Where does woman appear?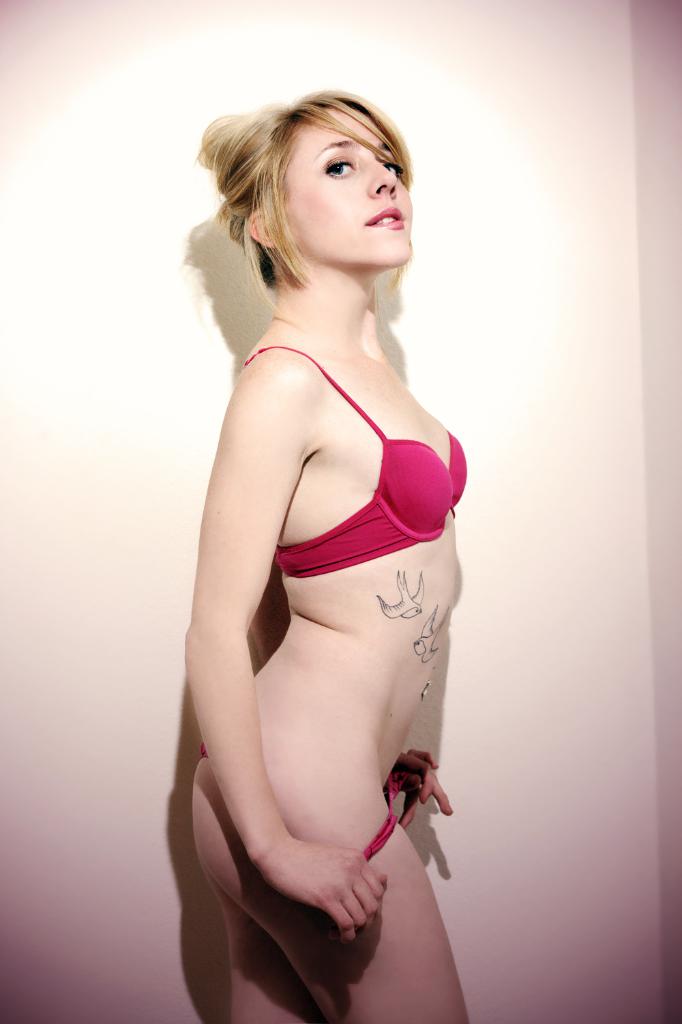
Appears at <bbox>181, 85, 473, 1023</bbox>.
